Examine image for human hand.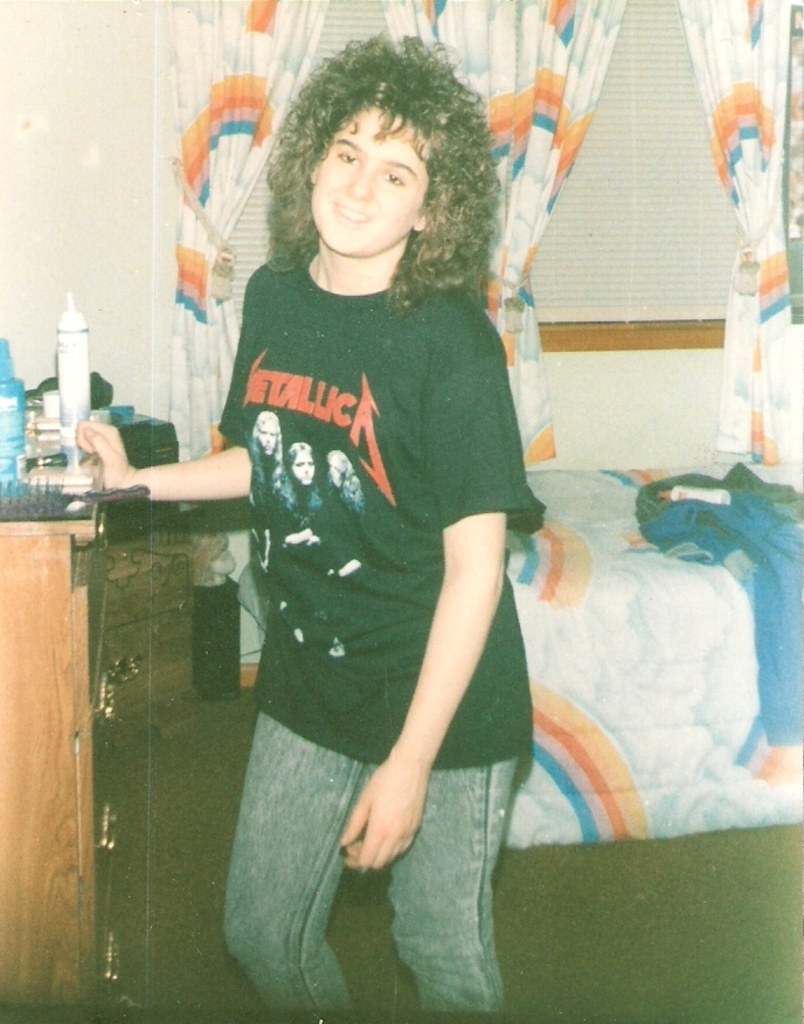
Examination result: bbox(342, 739, 431, 870).
